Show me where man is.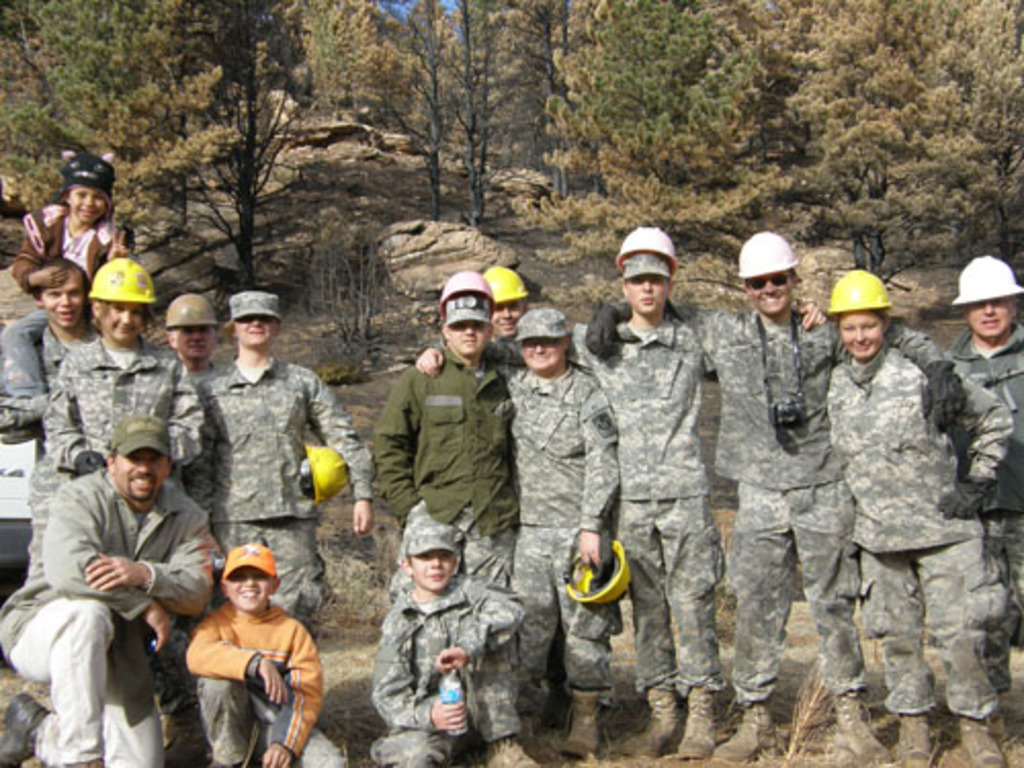
man is at pyautogui.locateOnScreen(20, 254, 213, 575).
